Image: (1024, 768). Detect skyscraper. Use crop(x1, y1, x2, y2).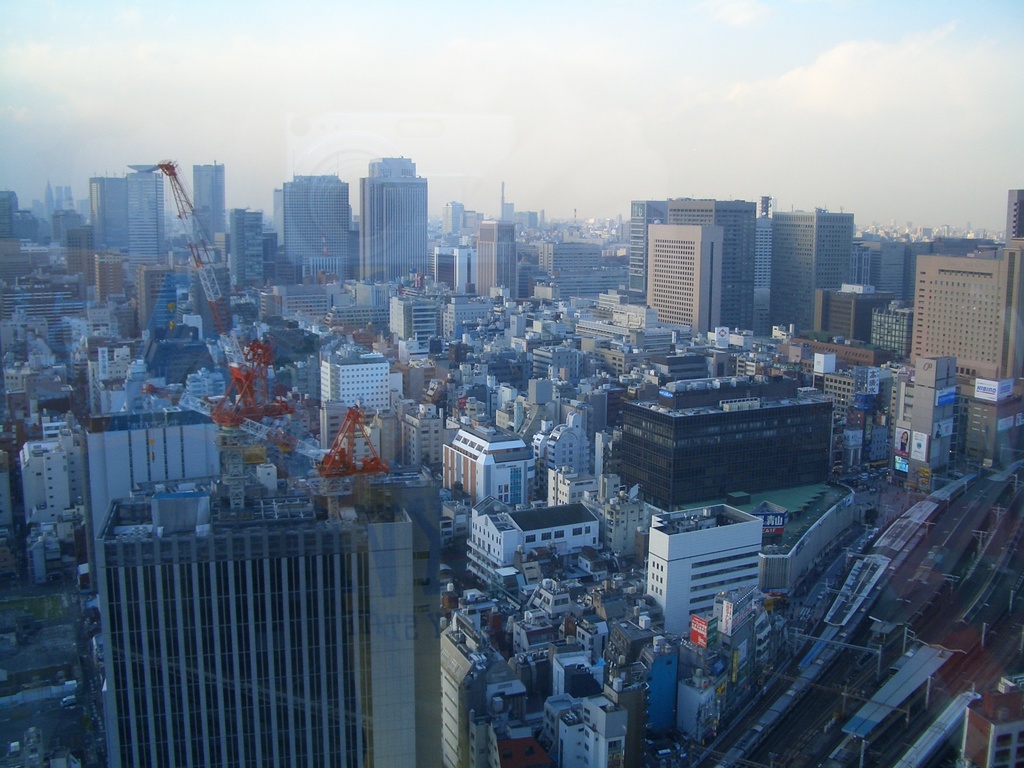
crop(655, 198, 770, 338).
